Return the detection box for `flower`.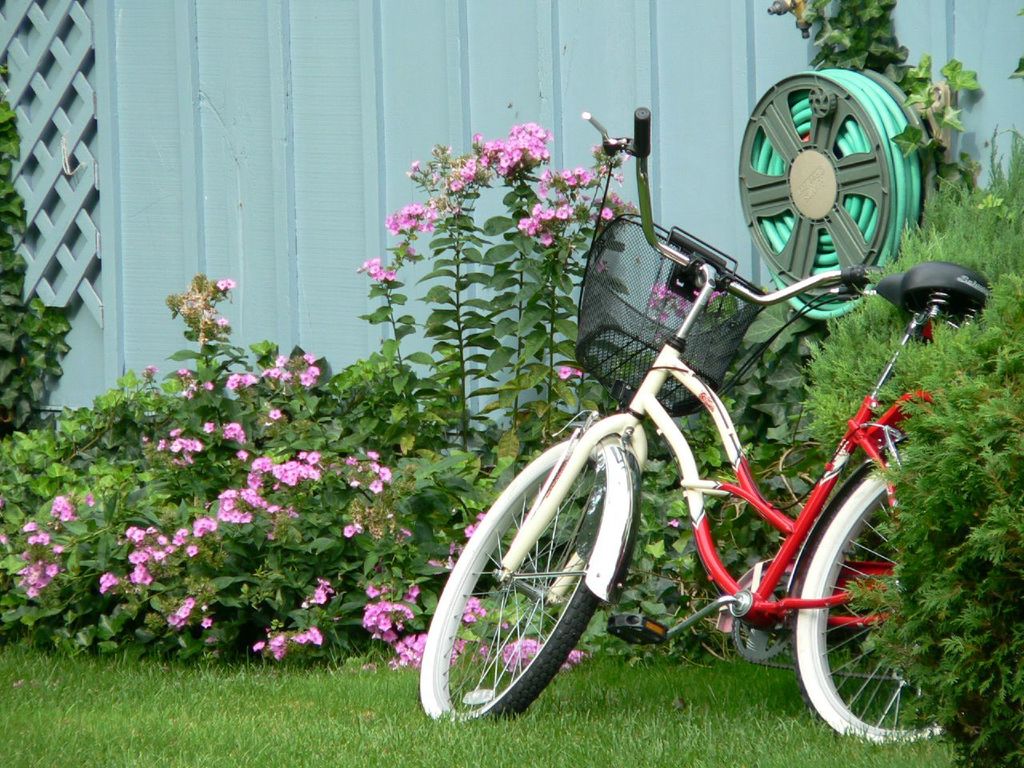
<box>226,374,253,394</box>.
